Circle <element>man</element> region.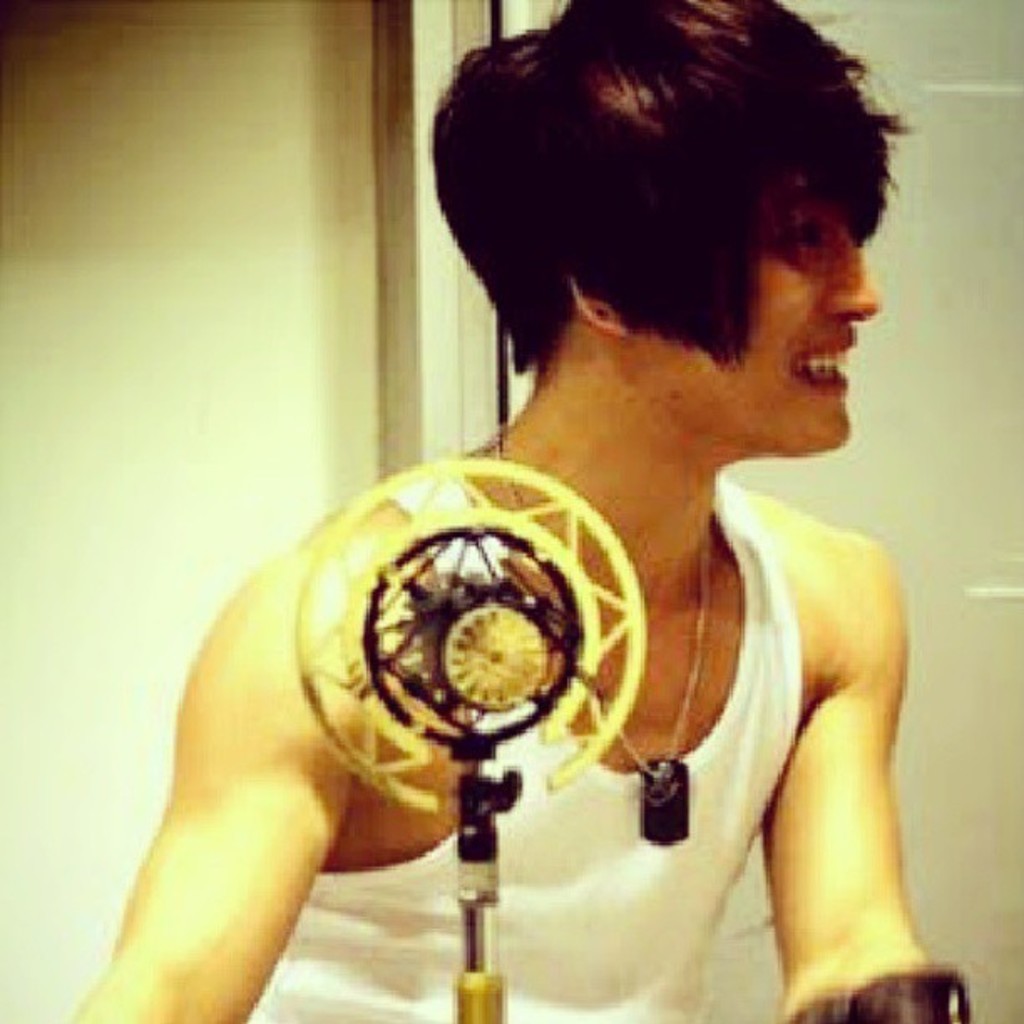
Region: 100:5:974:1014.
